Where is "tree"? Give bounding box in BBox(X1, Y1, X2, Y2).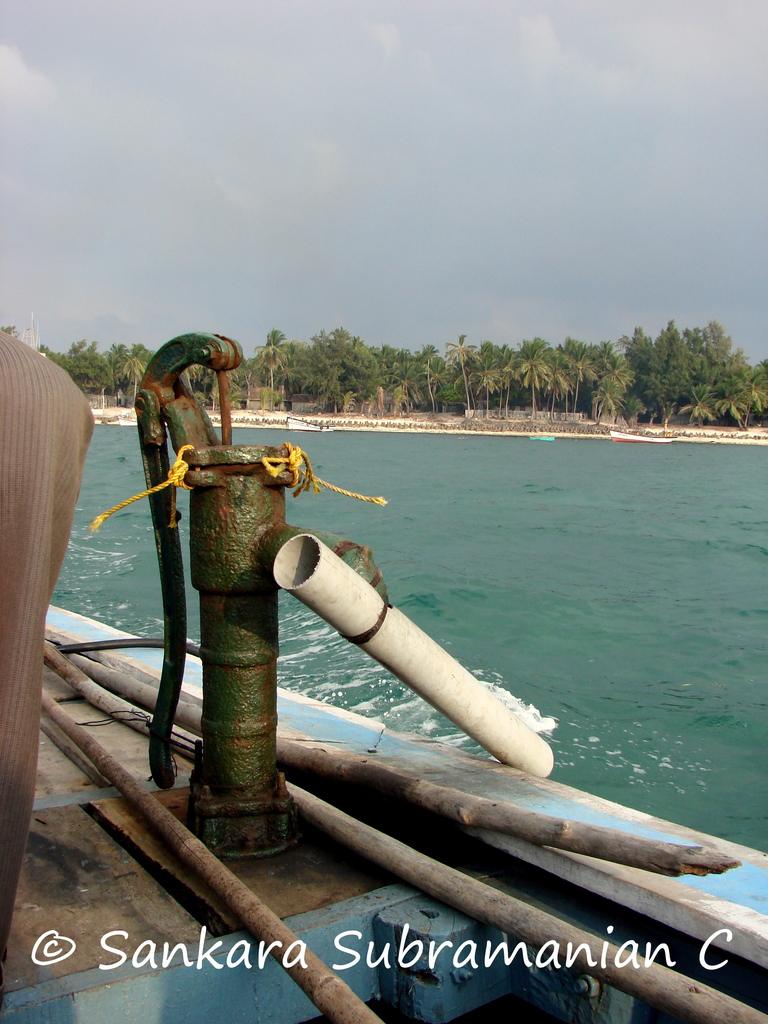
BBox(592, 339, 648, 422).
